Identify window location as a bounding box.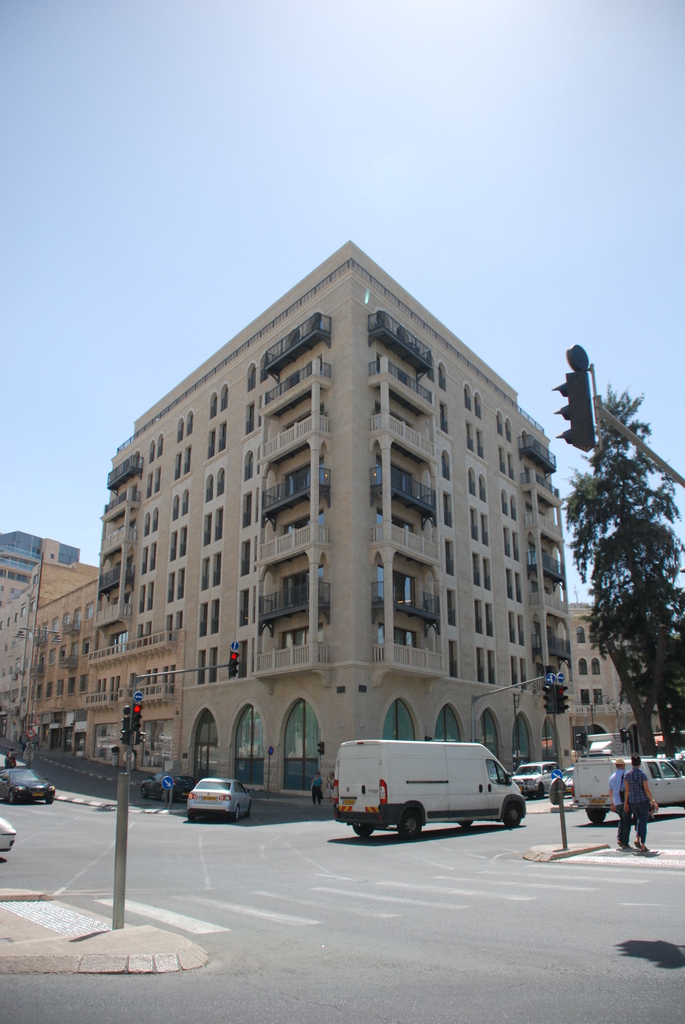
l=241, t=453, r=255, b=479.
